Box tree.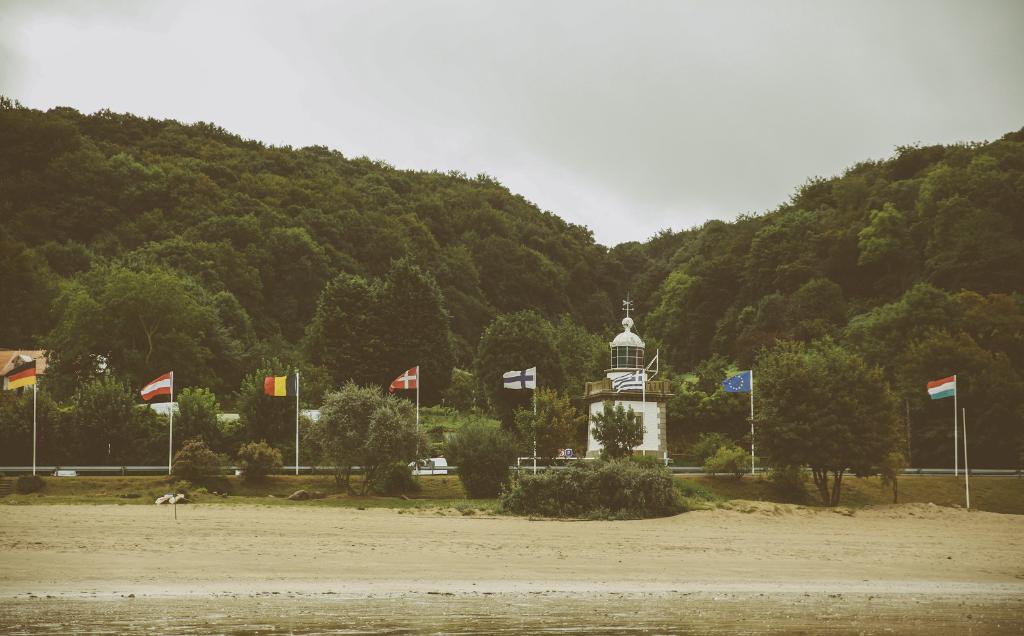
detection(593, 397, 643, 464).
